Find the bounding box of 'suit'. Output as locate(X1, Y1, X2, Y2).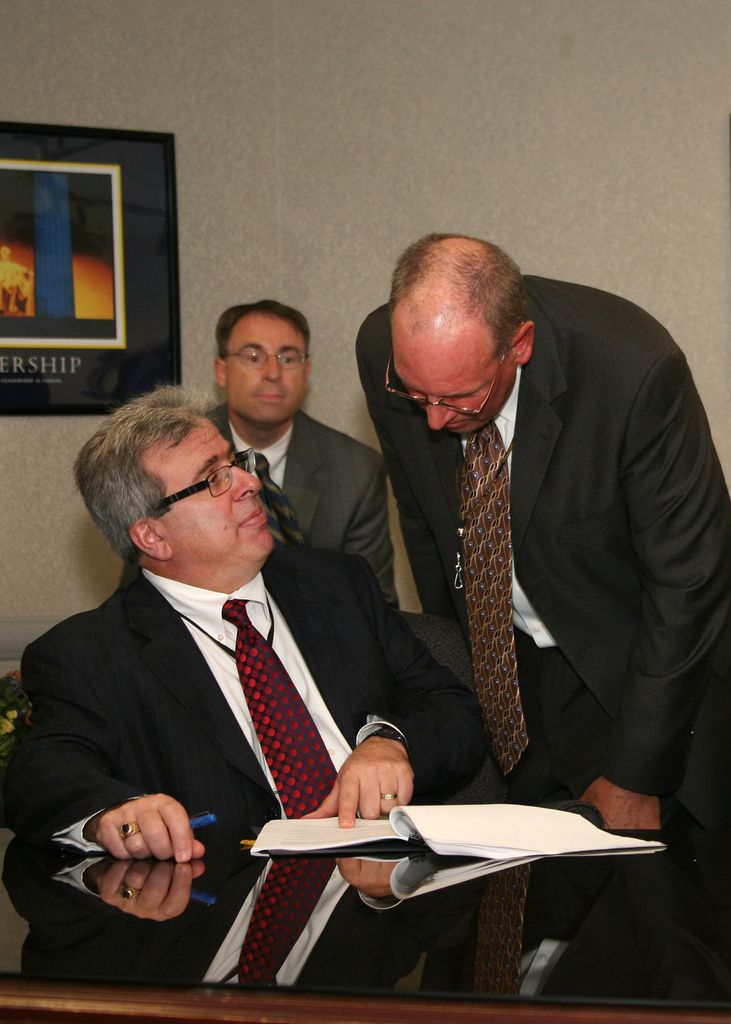
locate(16, 479, 438, 961).
